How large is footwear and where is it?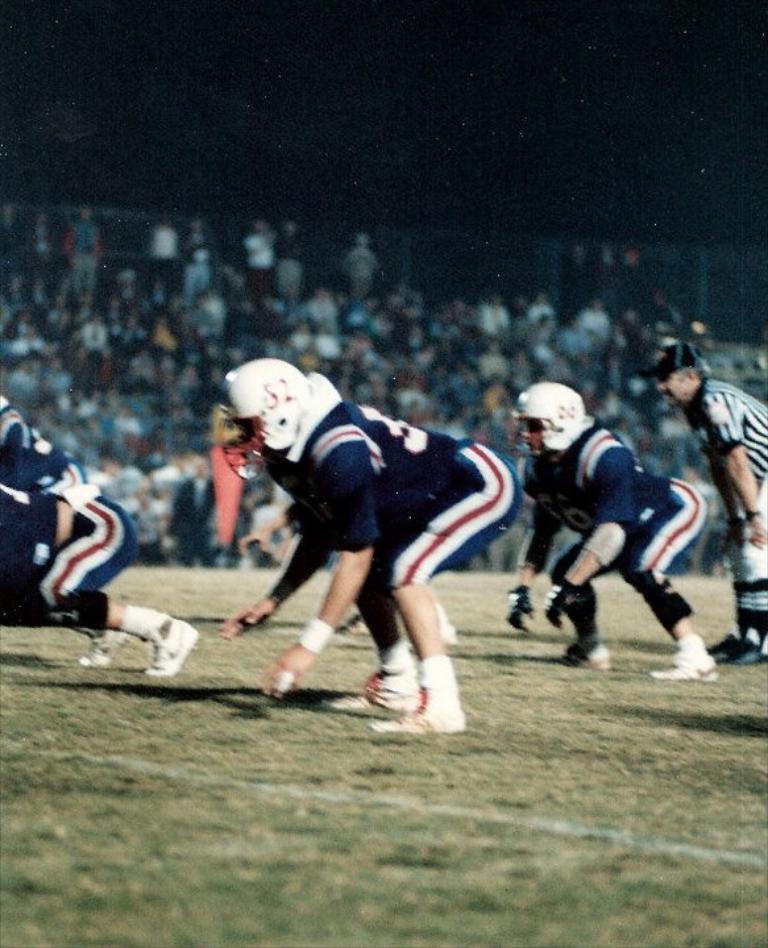
Bounding box: box=[149, 620, 200, 678].
